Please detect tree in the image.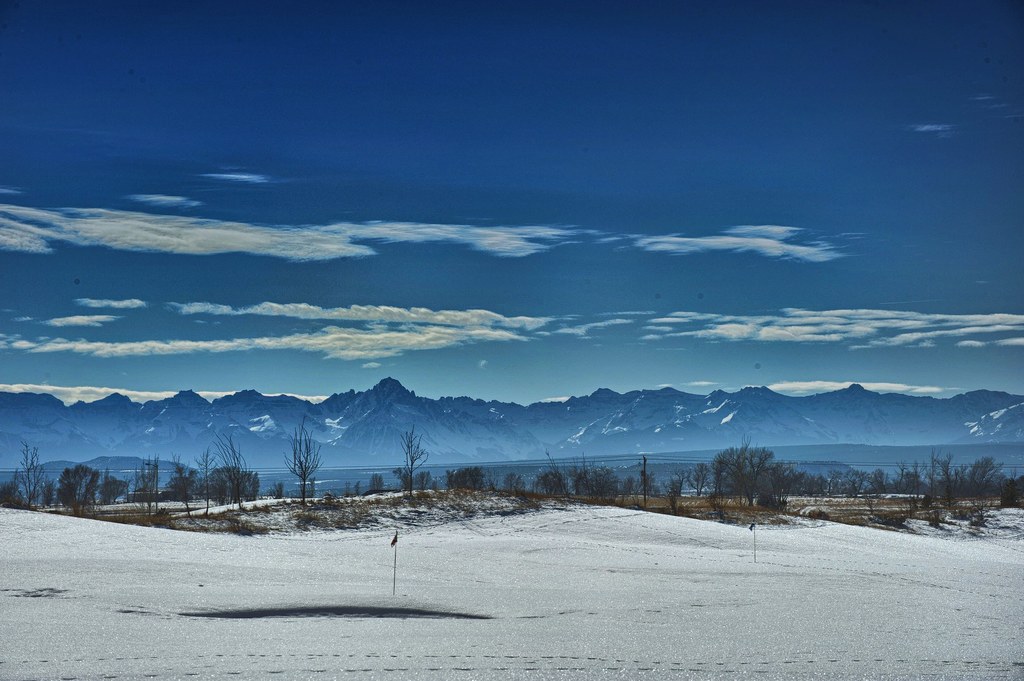
725,447,822,515.
